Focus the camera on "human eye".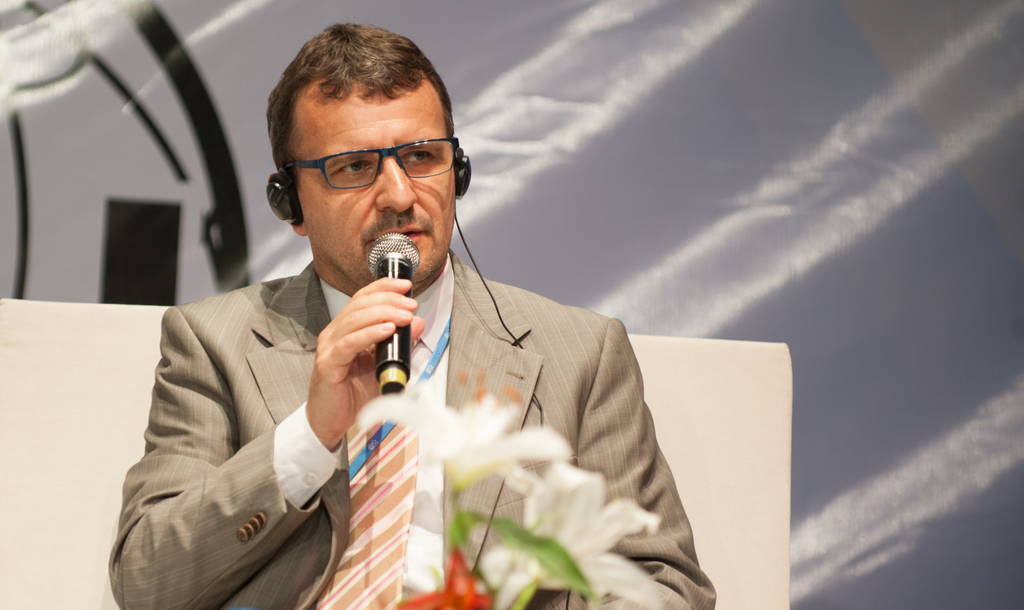
Focus region: {"x1": 399, "y1": 144, "x2": 437, "y2": 169}.
